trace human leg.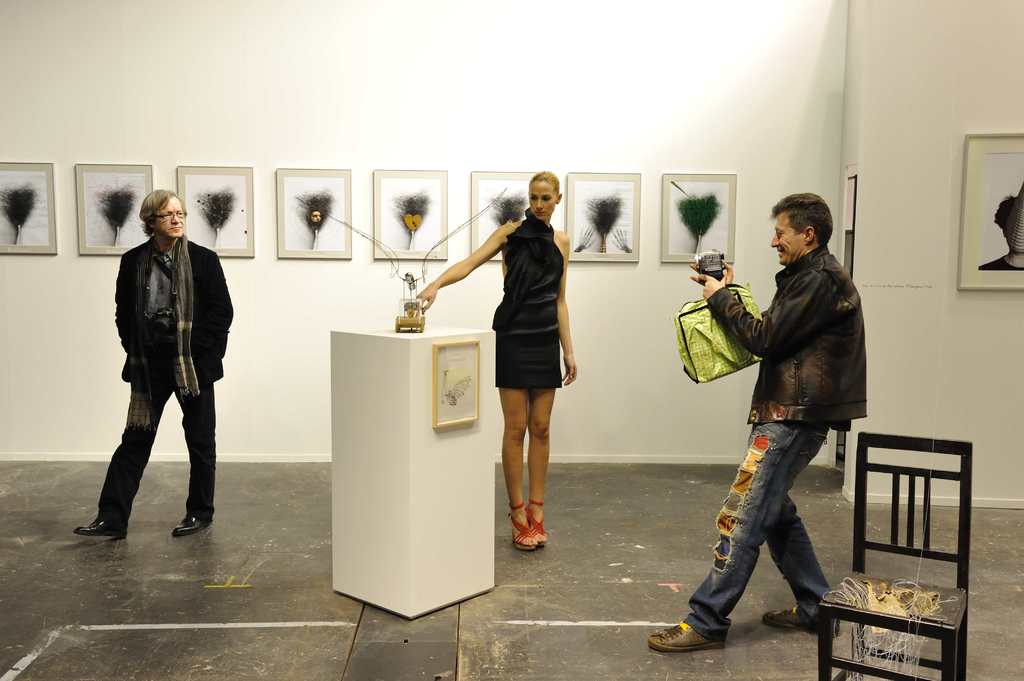
Traced to {"x1": 652, "y1": 419, "x2": 825, "y2": 654}.
